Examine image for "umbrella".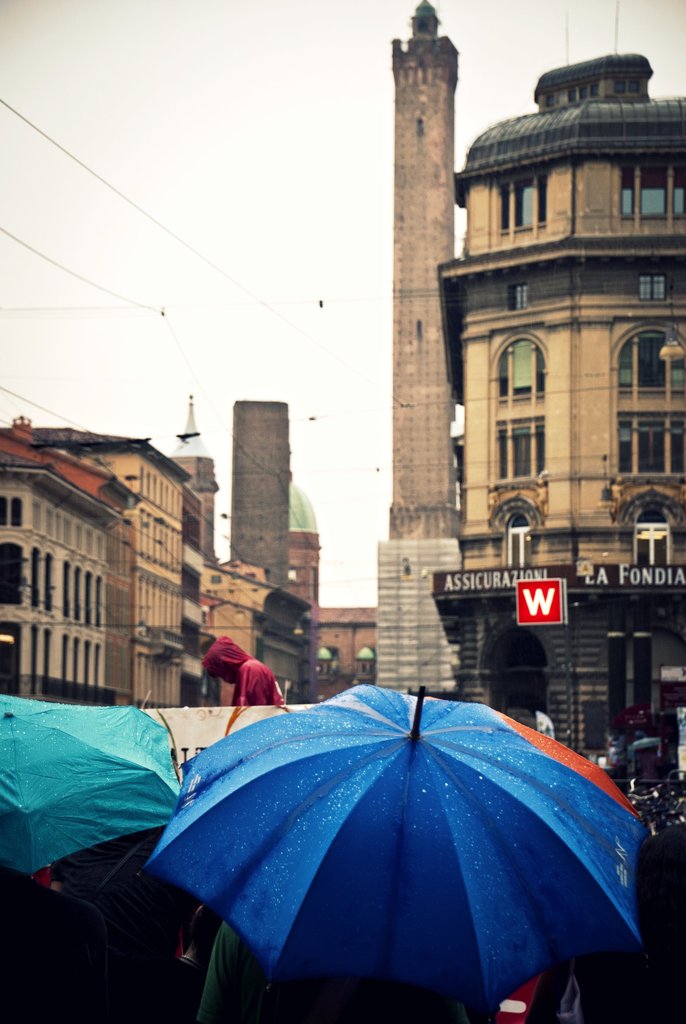
Examination result: rect(0, 694, 182, 879).
